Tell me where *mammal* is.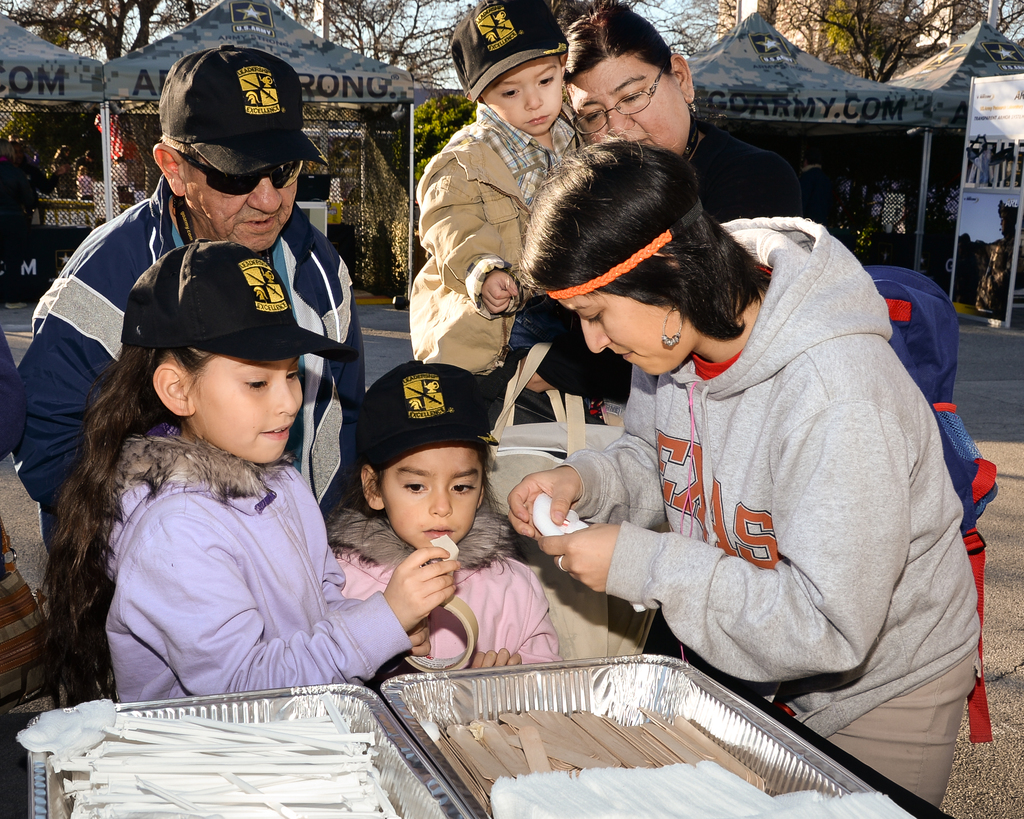
*mammal* is at x1=524 y1=4 x2=805 y2=402.
